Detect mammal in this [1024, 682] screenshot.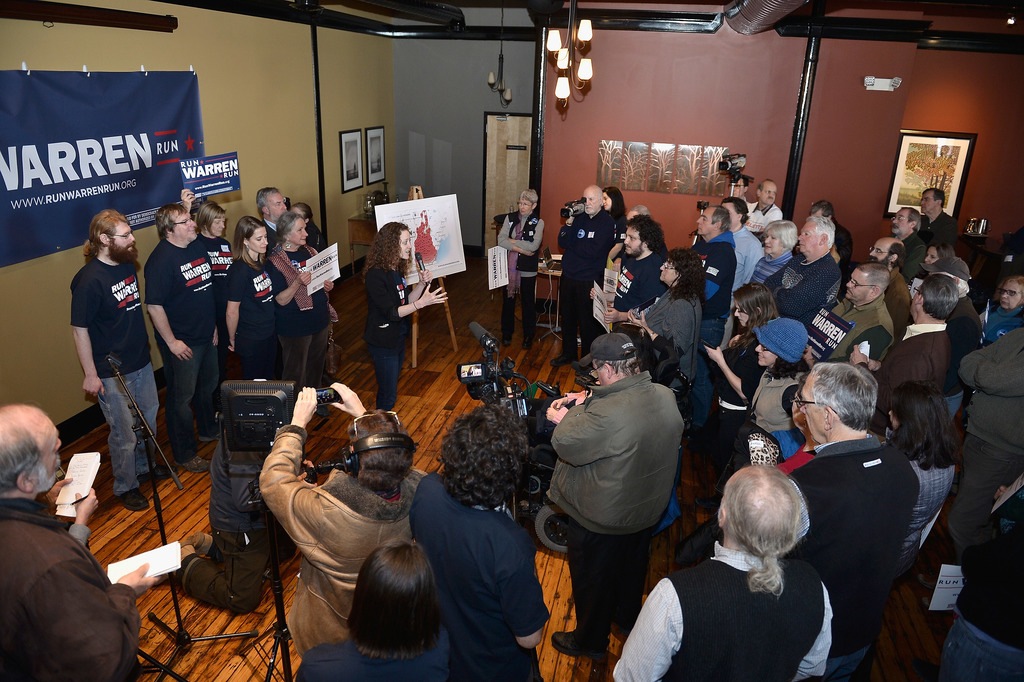
Detection: 928,473,1023,681.
